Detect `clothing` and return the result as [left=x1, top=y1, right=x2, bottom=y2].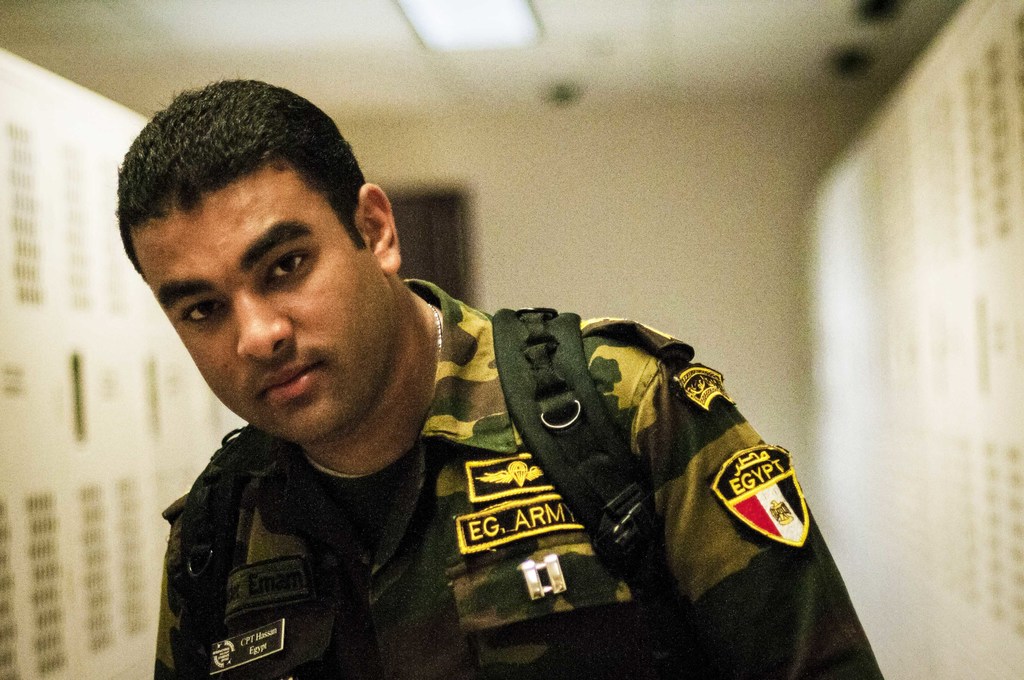
[left=124, top=238, right=839, bottom=672].
